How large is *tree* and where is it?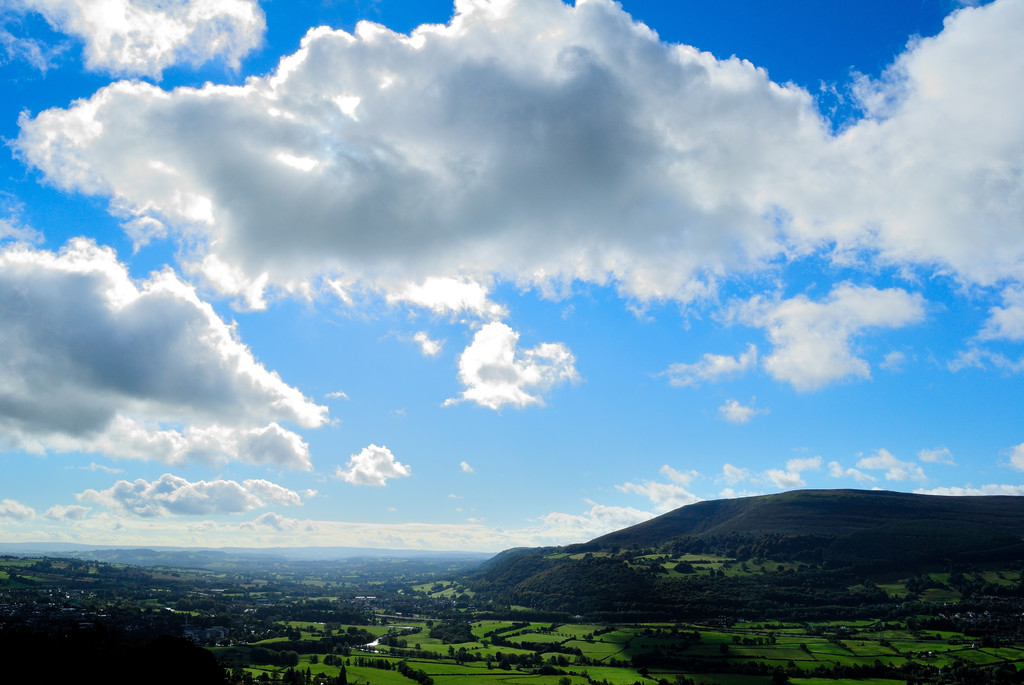
Bounding box: [x1=338, y1=666, x2=349, y2=684].
